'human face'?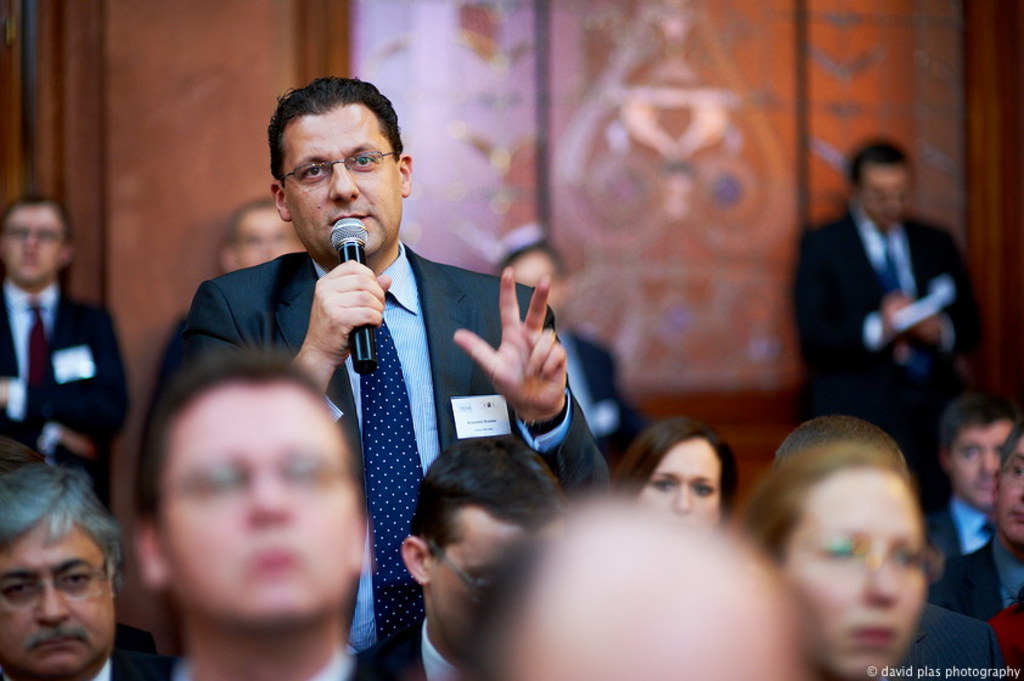
<box>0,511,117,679</box>
